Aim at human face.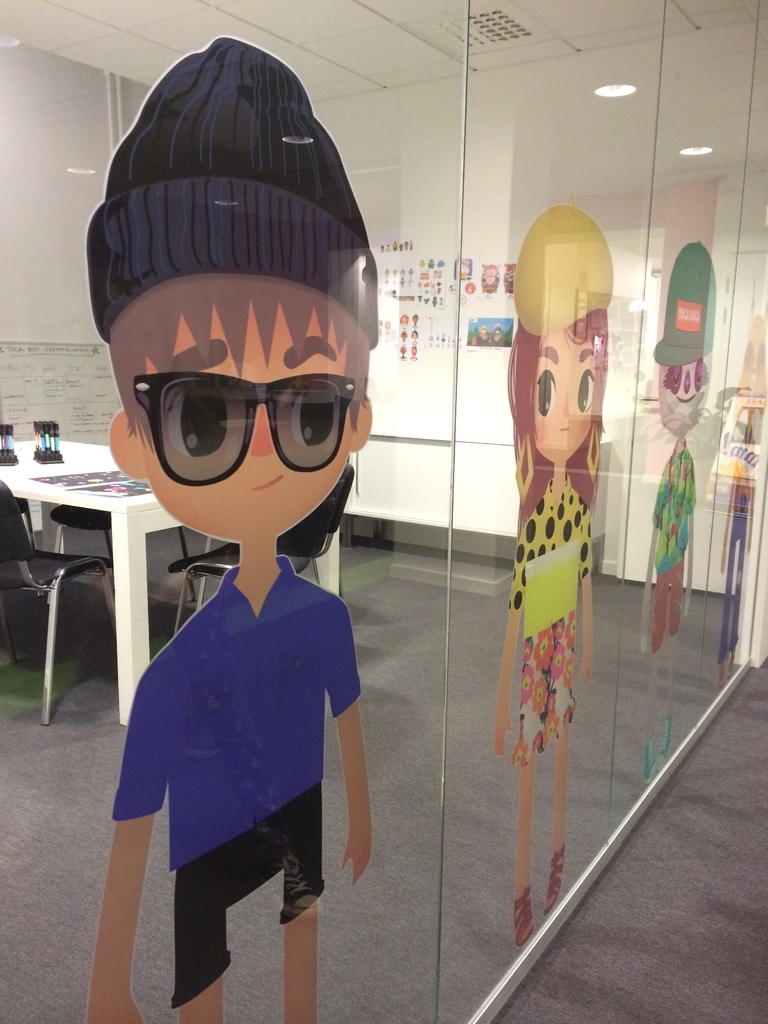
Aimed at x1=531 y1=328 x2=594 y2=468.
